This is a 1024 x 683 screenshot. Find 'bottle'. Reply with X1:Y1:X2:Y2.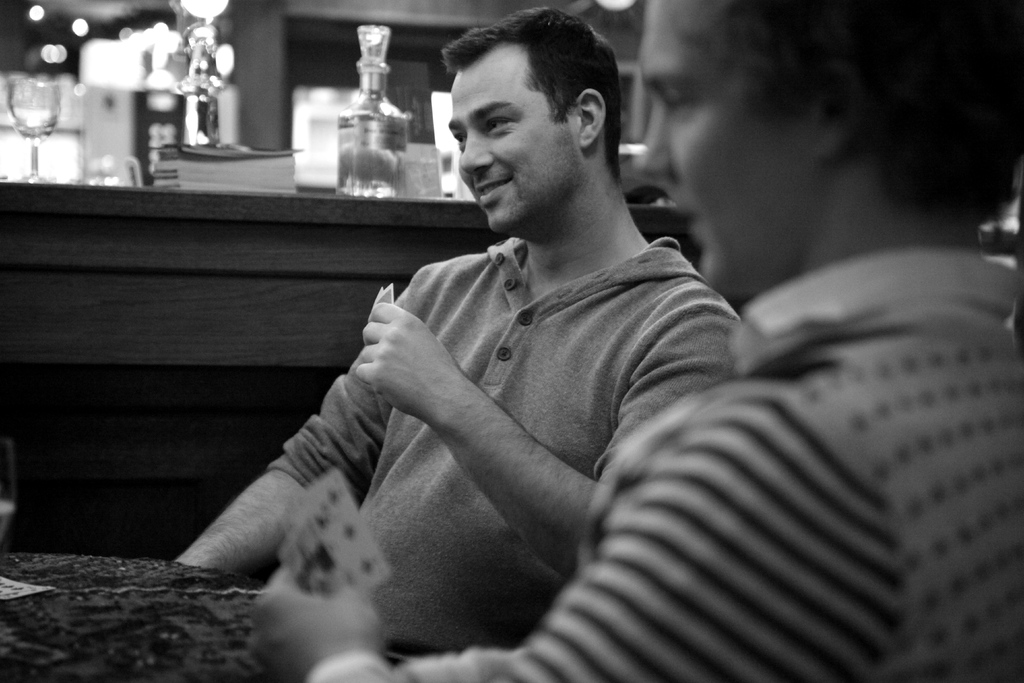
178:35:224:158.
